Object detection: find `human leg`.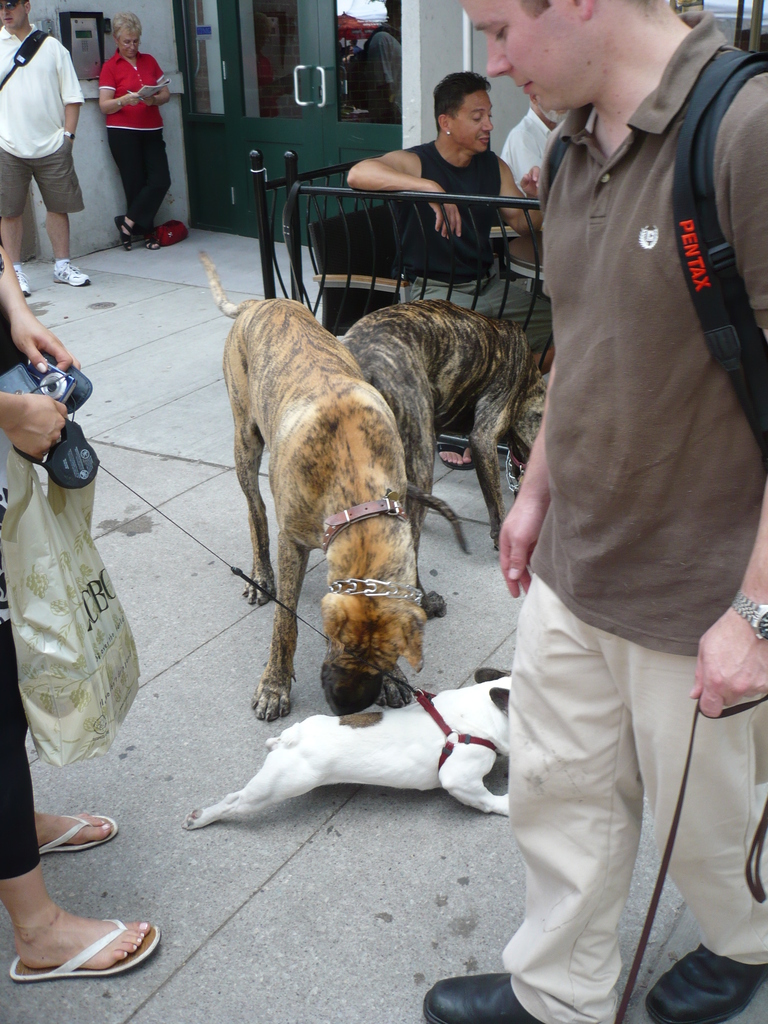
region(483, 273, 555, 378).
